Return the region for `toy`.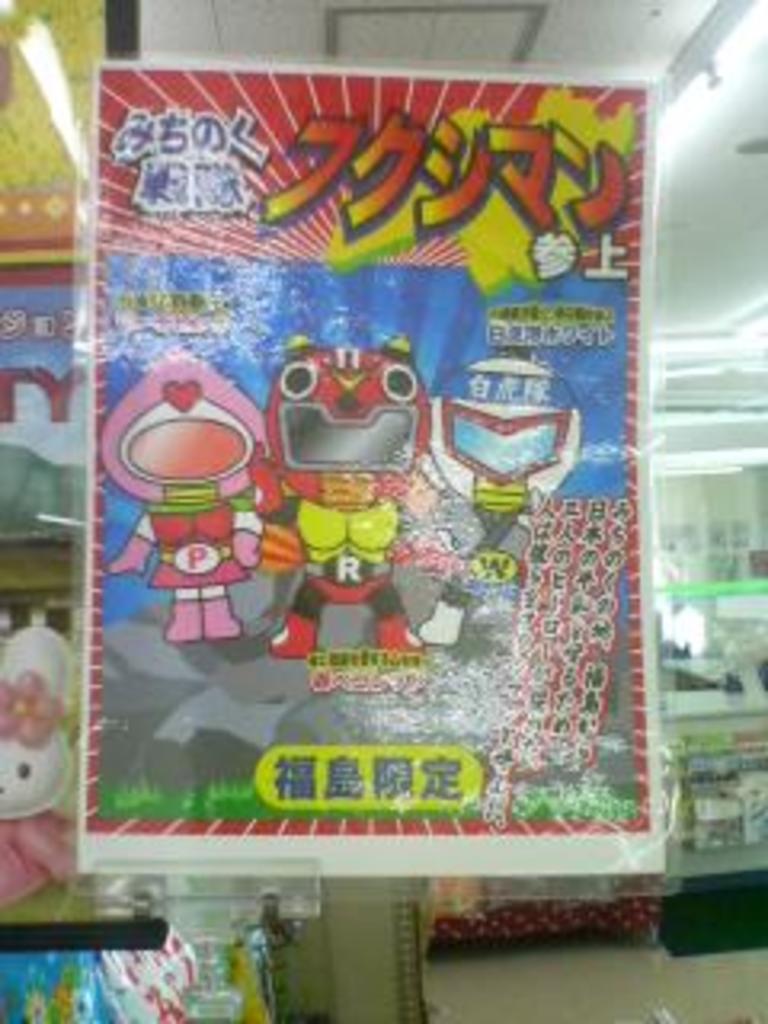
240:323:461:662.
